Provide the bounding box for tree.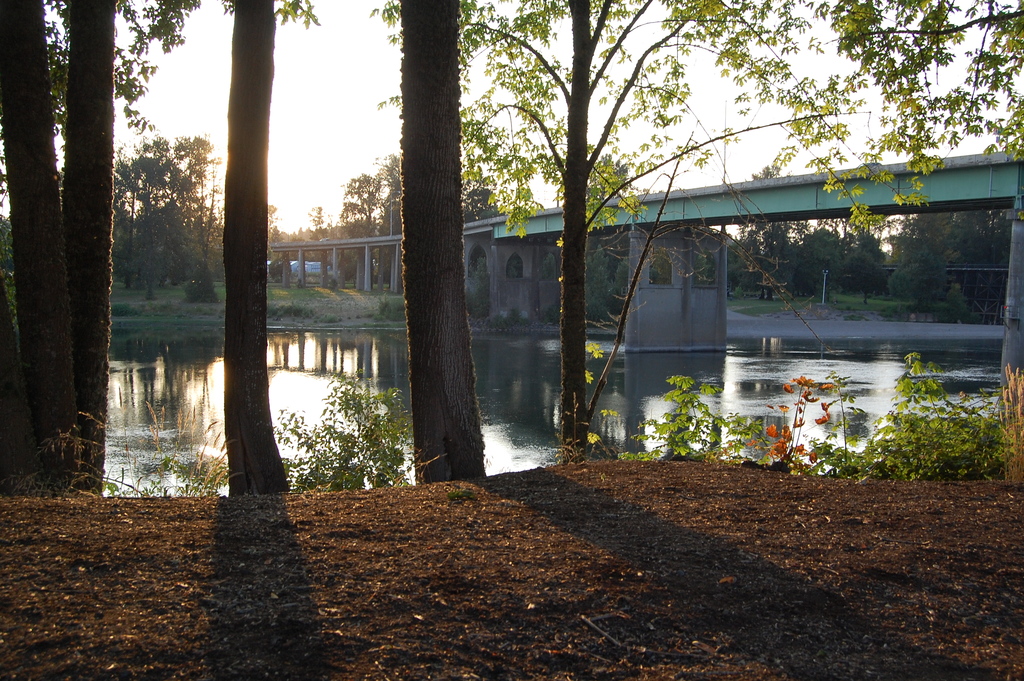
(x1=0, y1=0, x2=326, y2=505).
